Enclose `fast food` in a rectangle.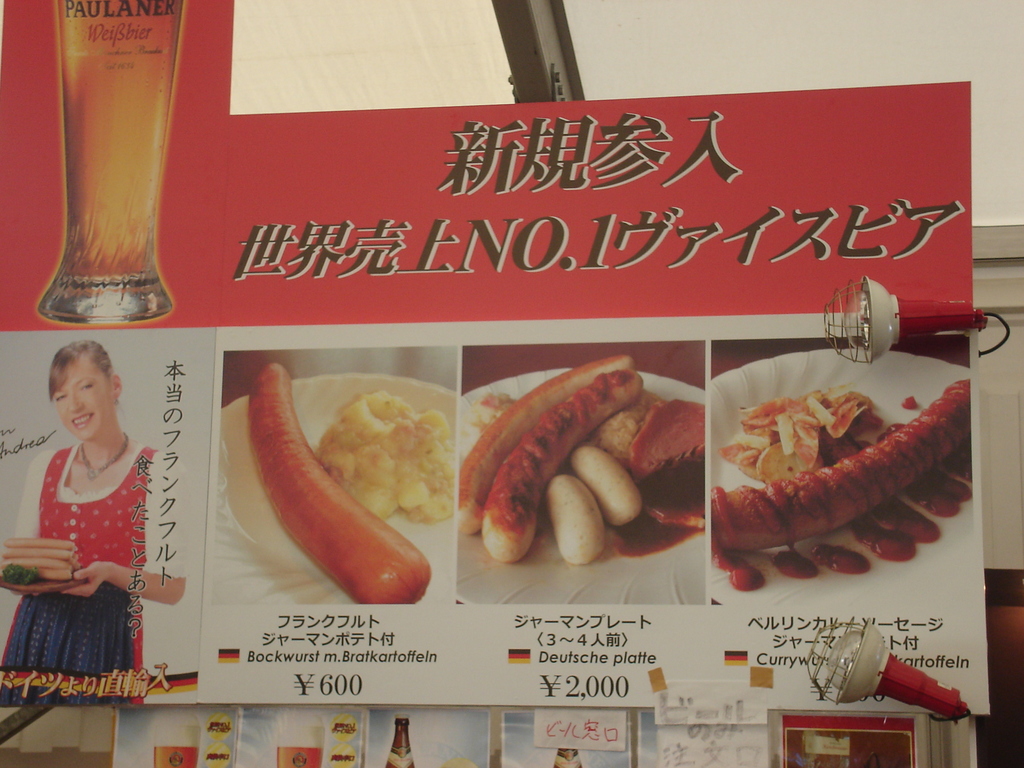
[716, 378, 967, 593].
